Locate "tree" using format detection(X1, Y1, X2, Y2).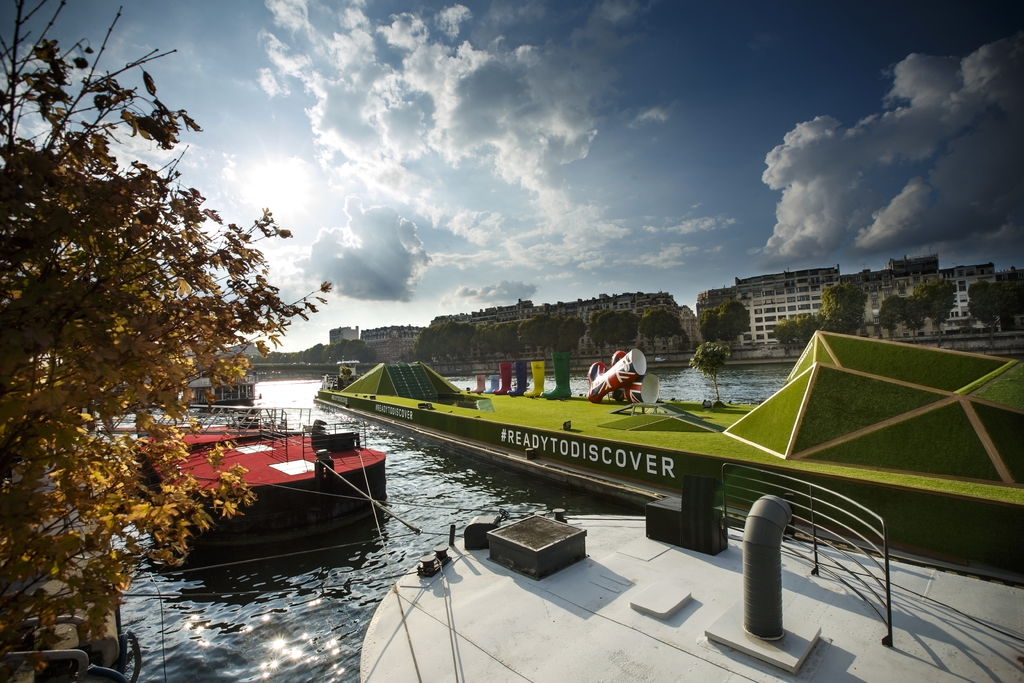
detection(0, 0, 337, 682).
